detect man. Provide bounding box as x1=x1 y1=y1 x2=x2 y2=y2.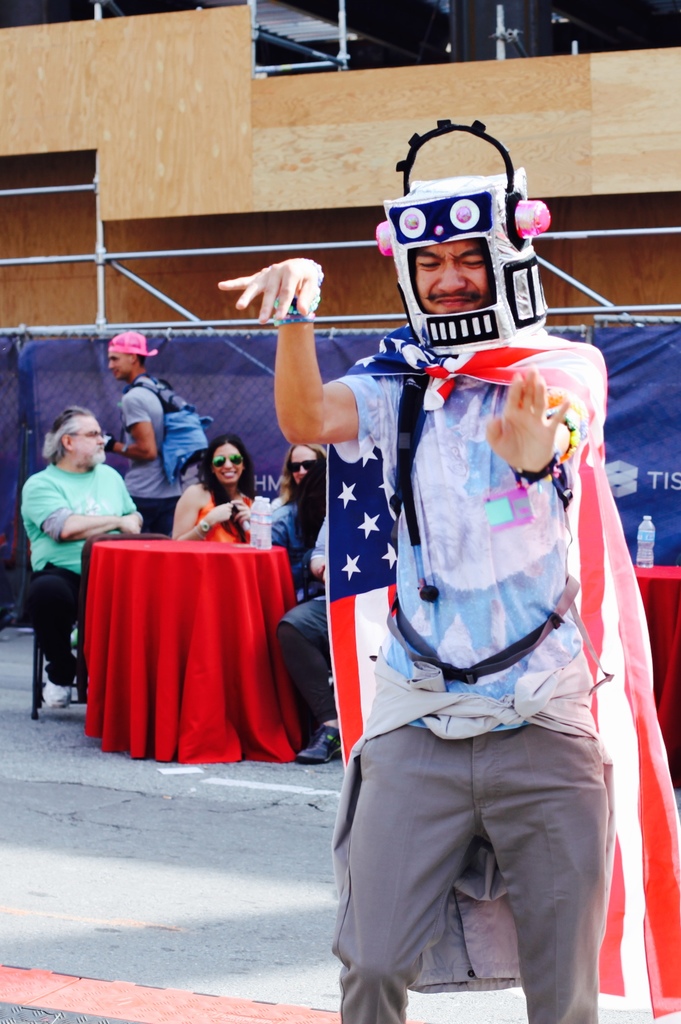
x1=106 y1=330 x2=179 y2=536.
